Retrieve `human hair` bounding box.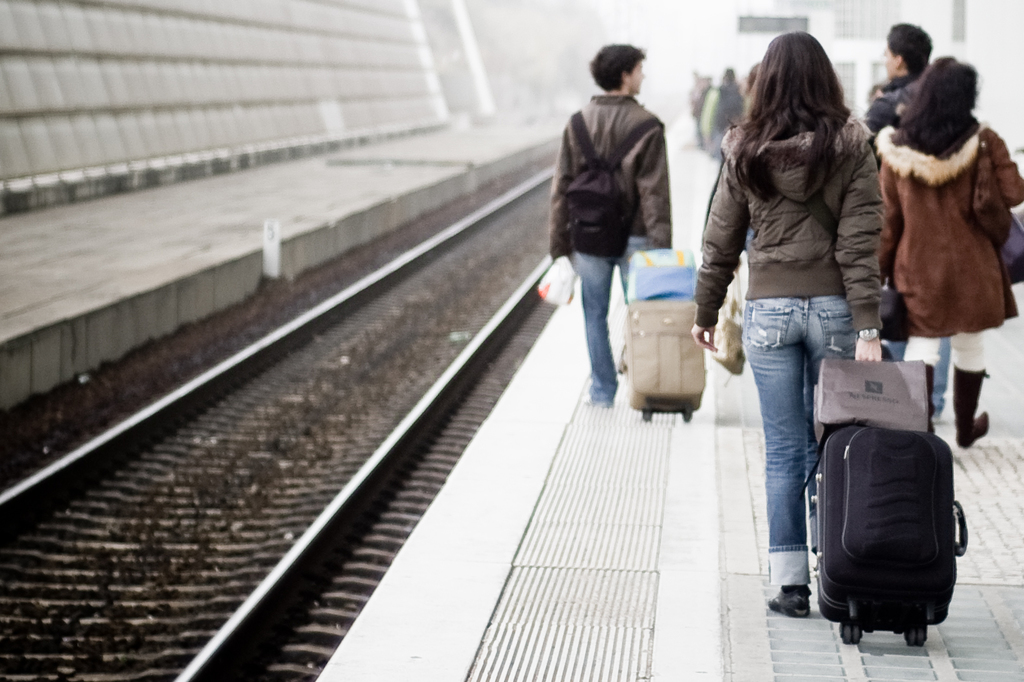
Bounding box: [728,30,855,202].
